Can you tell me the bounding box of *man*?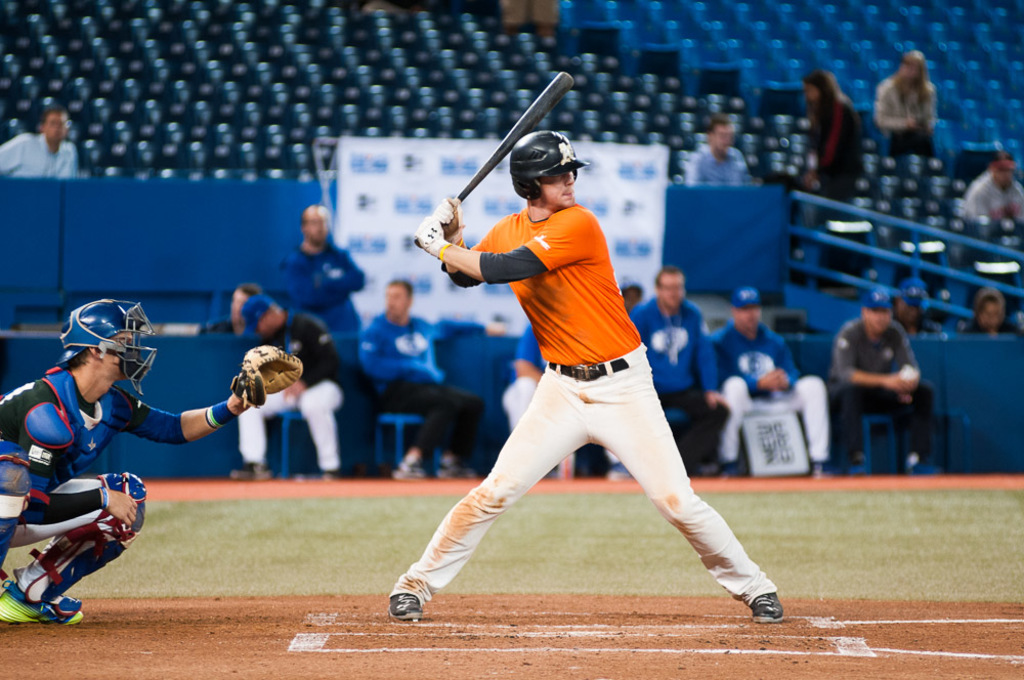
bbox=[684, 121, 750, 190].
